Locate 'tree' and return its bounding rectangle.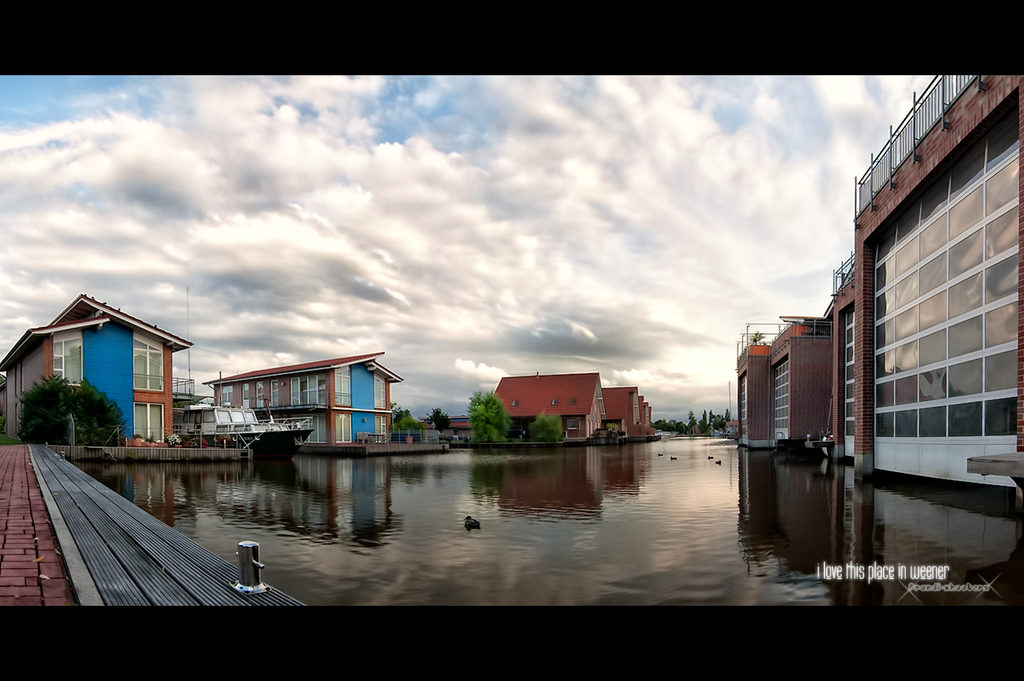
<bbox>526, 411, 562, 441</bbox>.
